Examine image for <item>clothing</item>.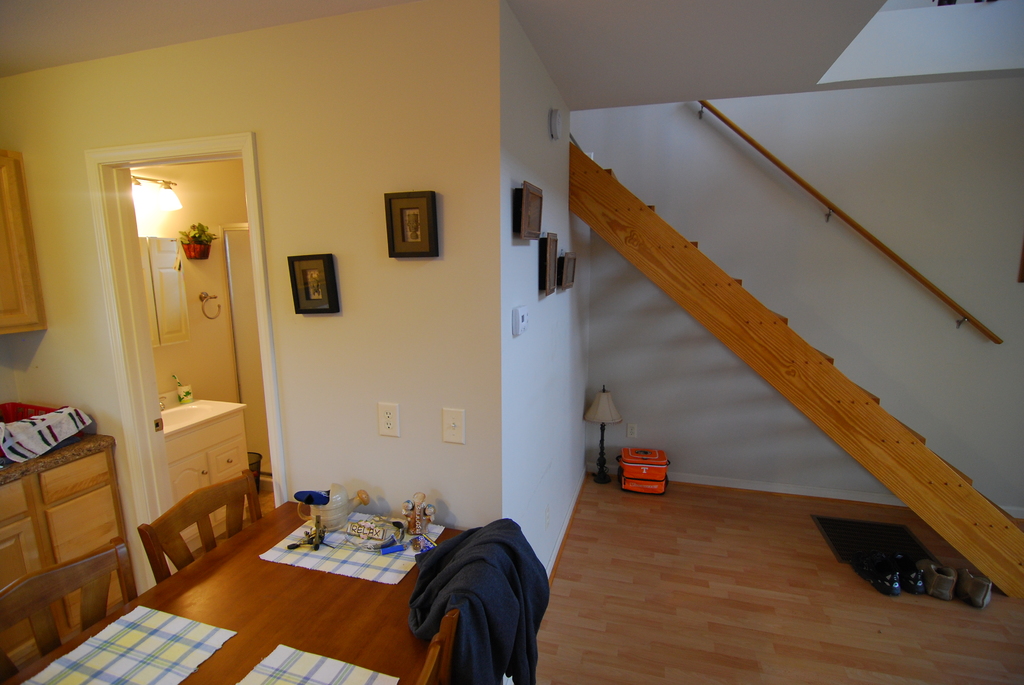
Examination result: {"x1": 408, "y1": 519, "x2": 562, "y2": 684}.
